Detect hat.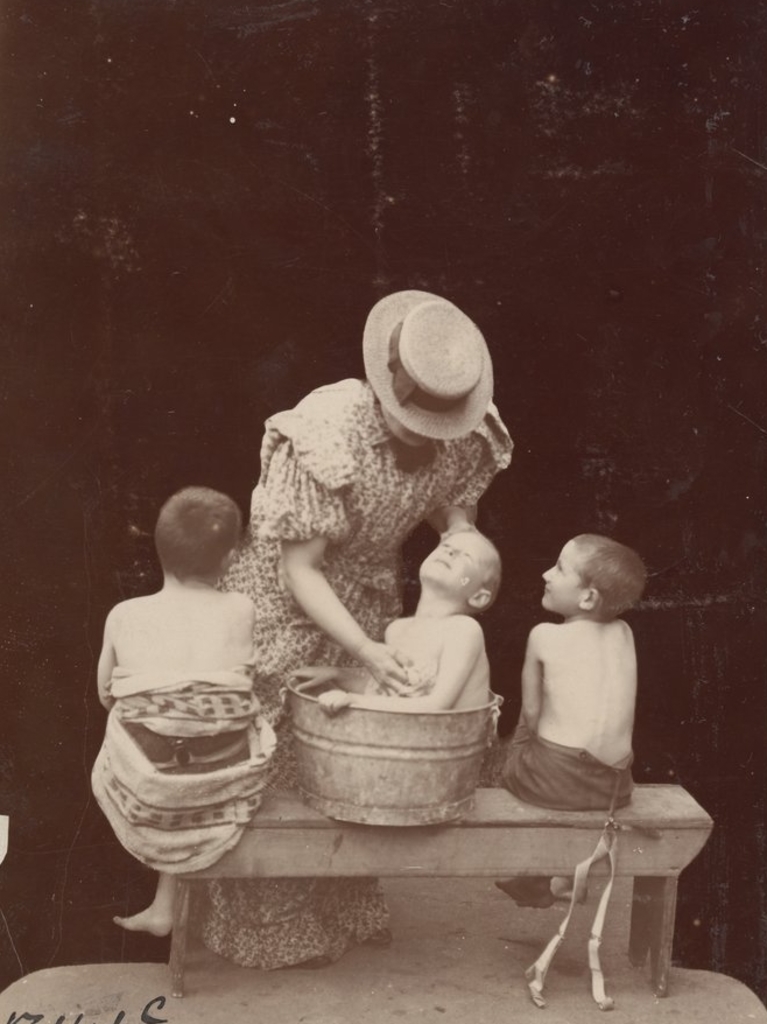
Detected at (x1=365, y1=290, x2=493, y2=440).
